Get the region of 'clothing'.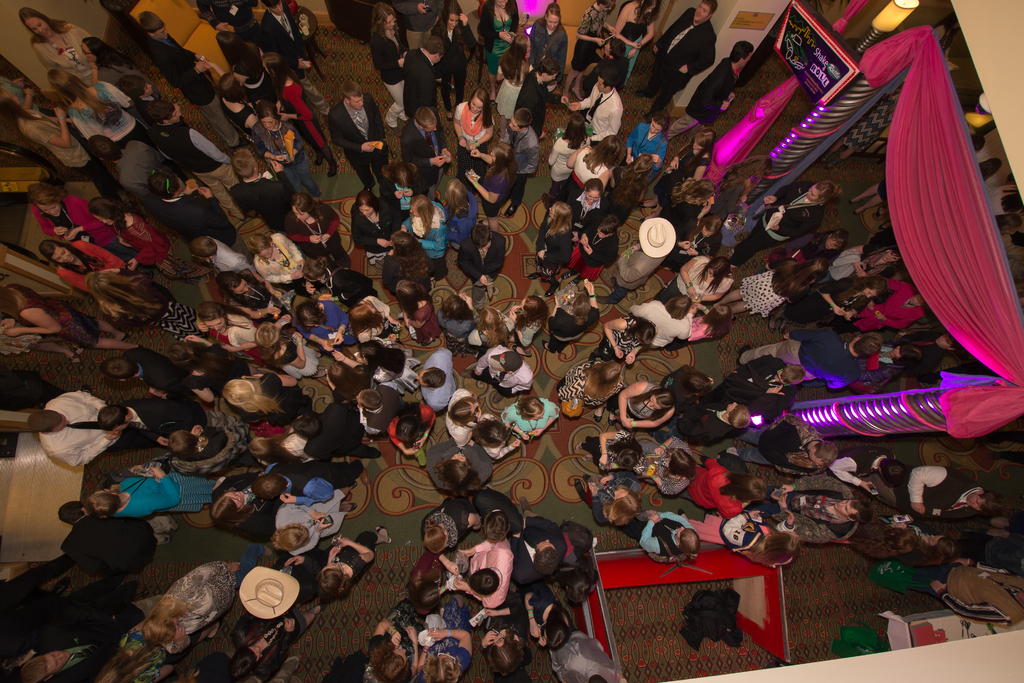
Rect(732, 264, 803, 327).
